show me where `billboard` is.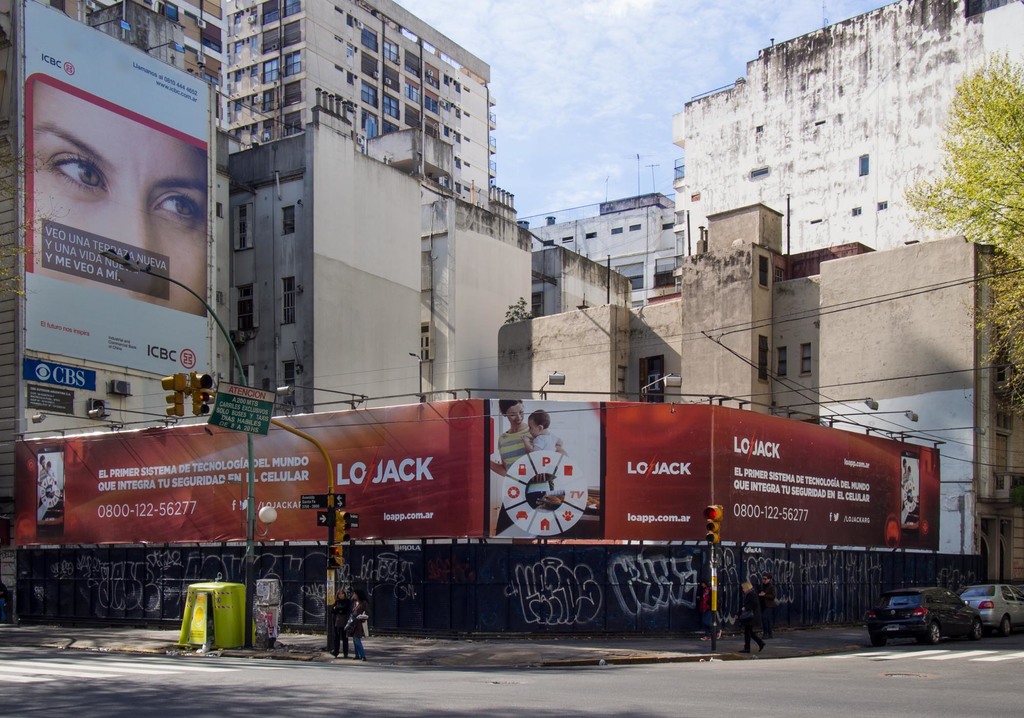
`billboard` is at BBox(716, 409, 936, 546).
